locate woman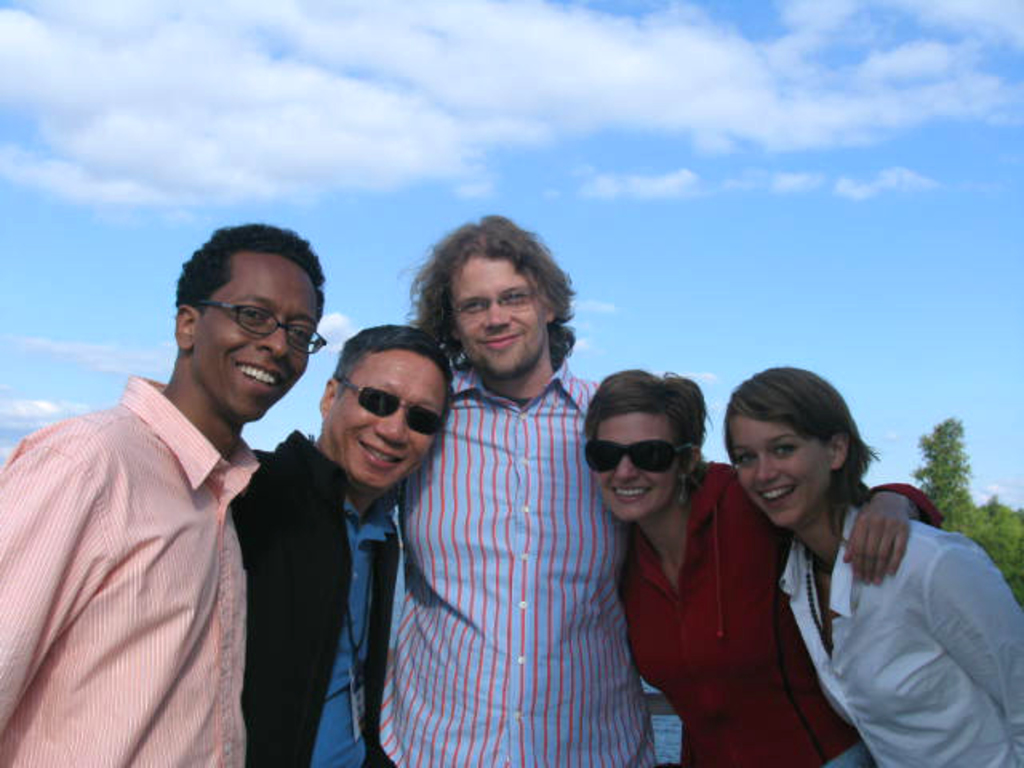
rect(720, 370, 1022, 766)
